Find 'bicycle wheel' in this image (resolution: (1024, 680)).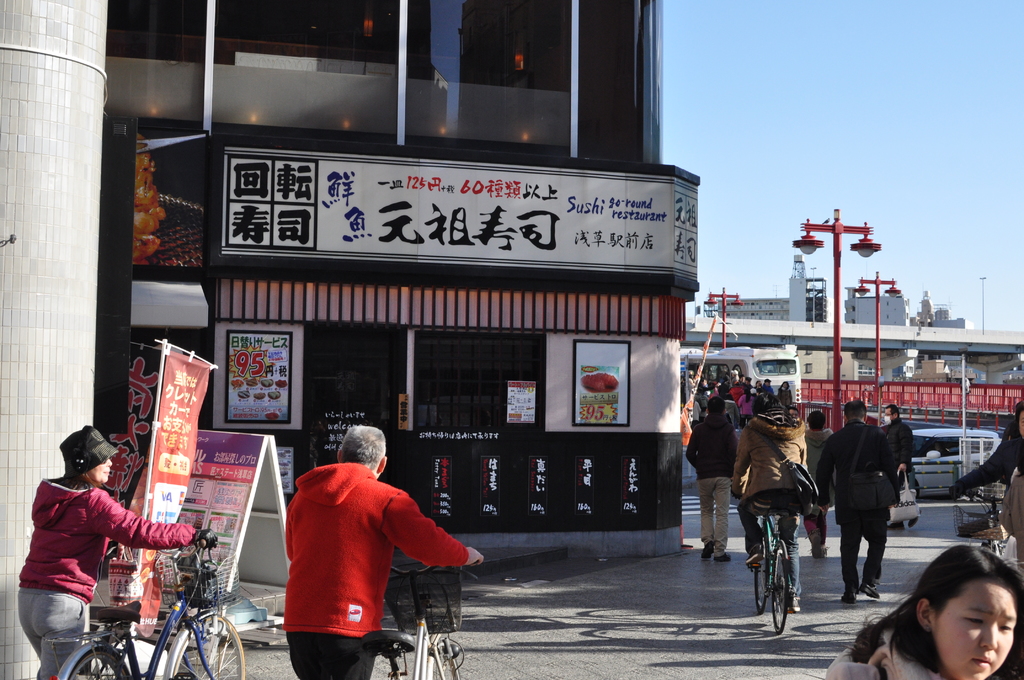
crop(750, 539, 770, 614).
